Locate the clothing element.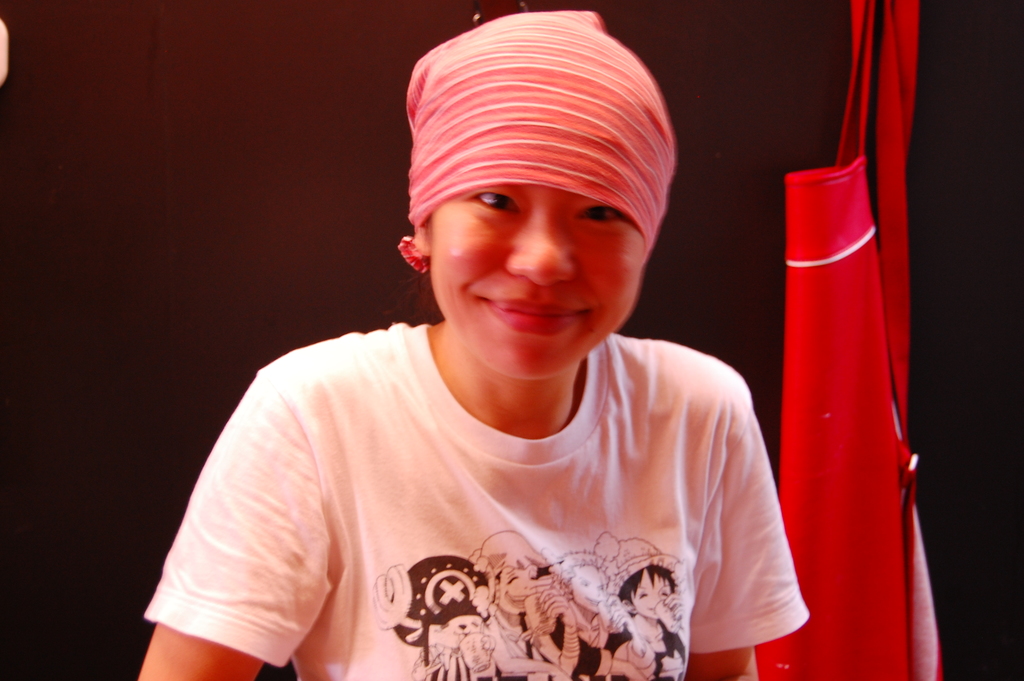
Element bbox: rect(217, 357, 819, 655).
